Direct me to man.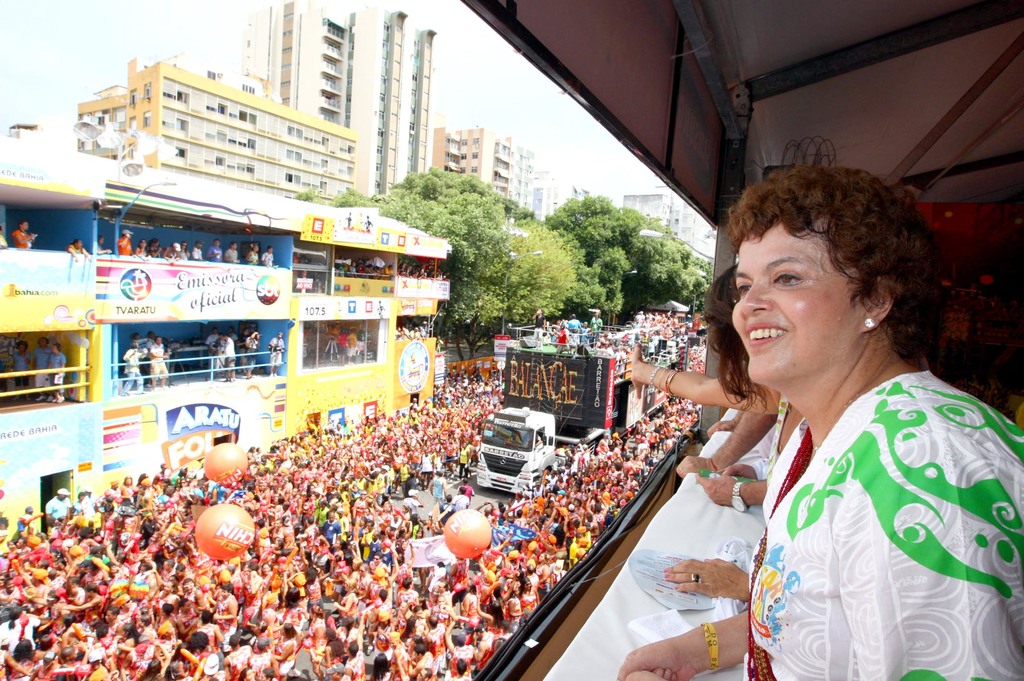
Direction: Rect(0, 212, 33, 252).
